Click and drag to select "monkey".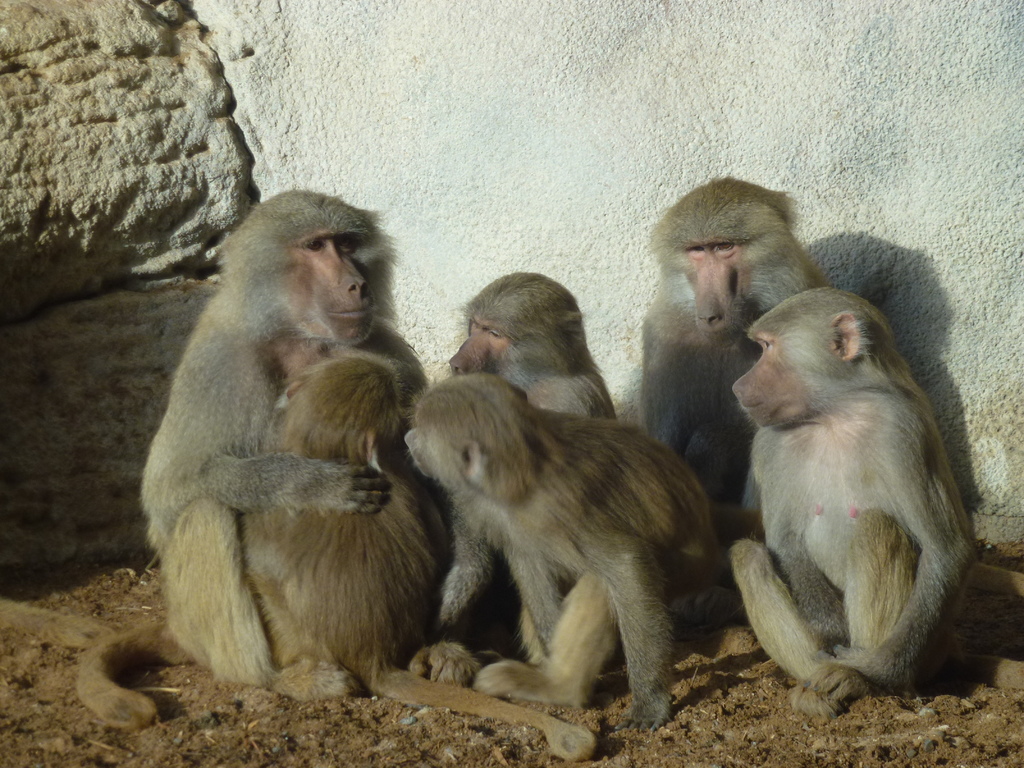
Selection: [636, 166, 838, 620].
